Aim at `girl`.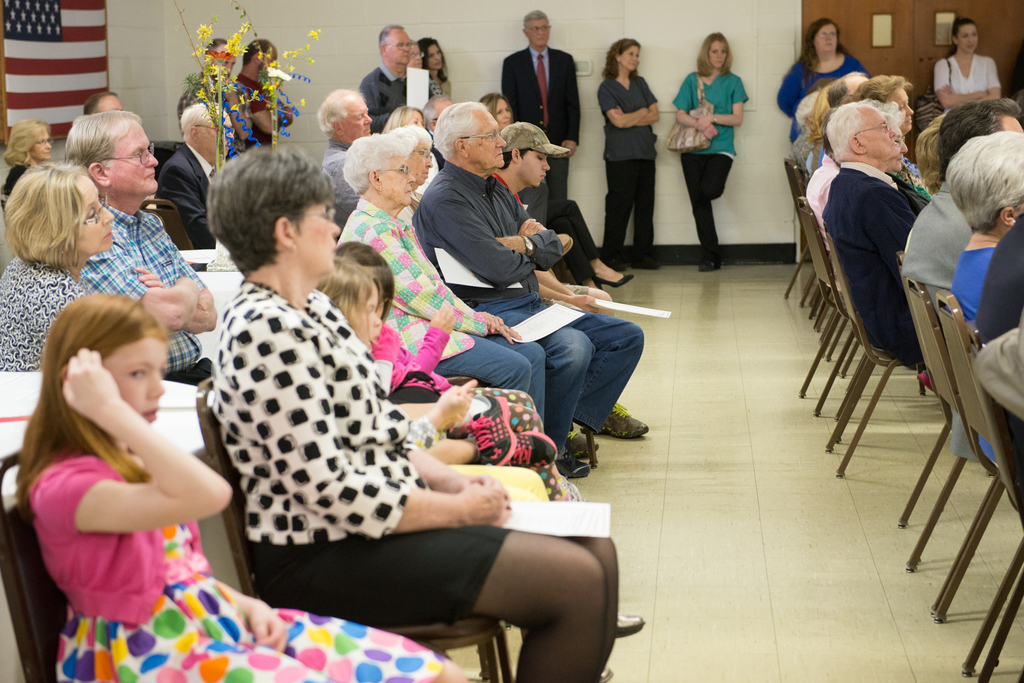
Aimed at x1=315 y1=250 x2=648 y2=680.
